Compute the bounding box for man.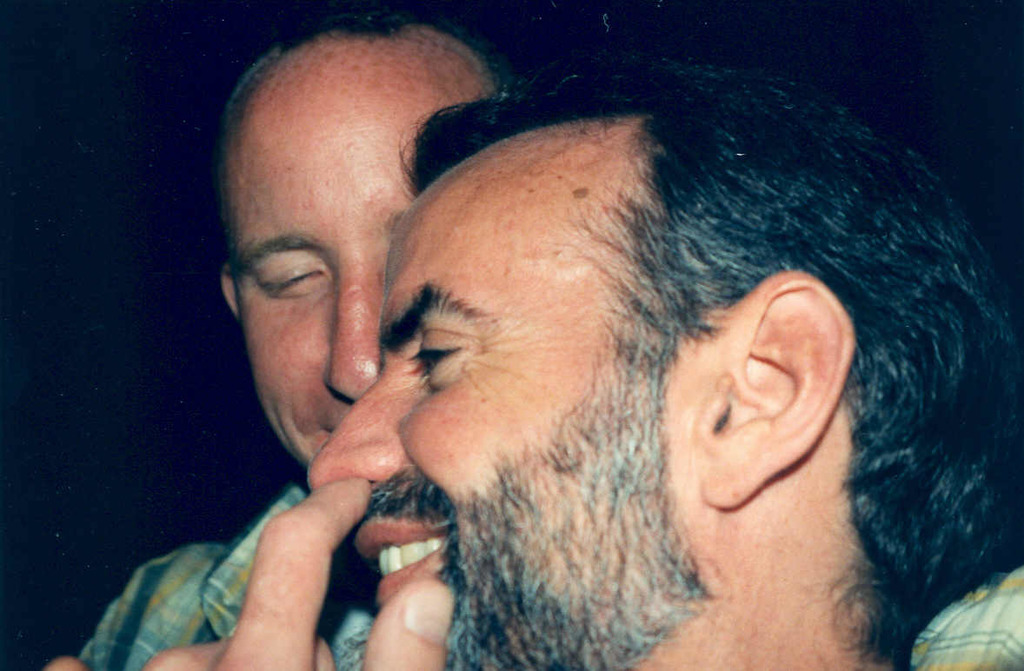
Rect(79, 0, 521, 670).
